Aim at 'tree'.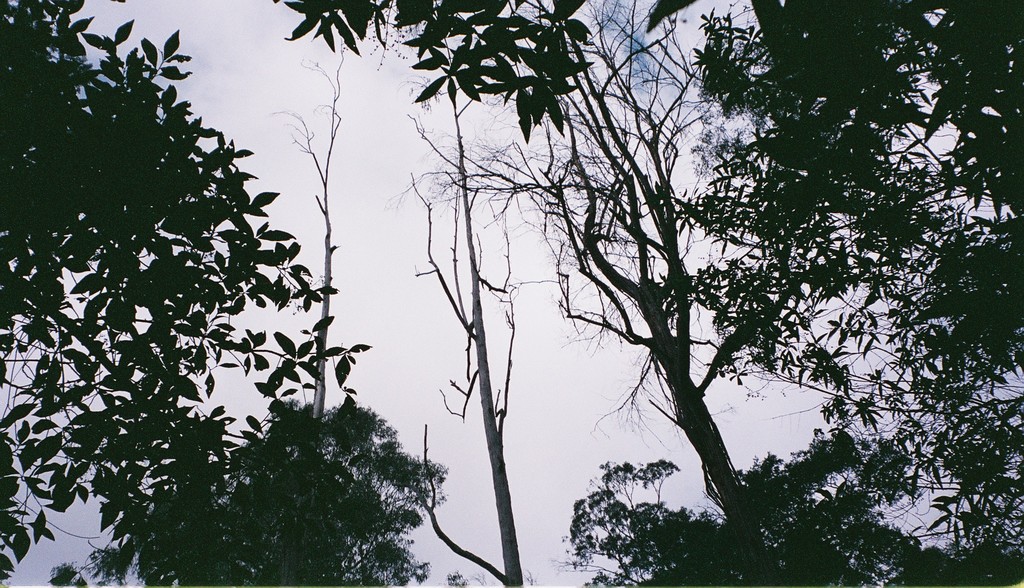
Aimed at bbox(42, 377, 446, 587).
